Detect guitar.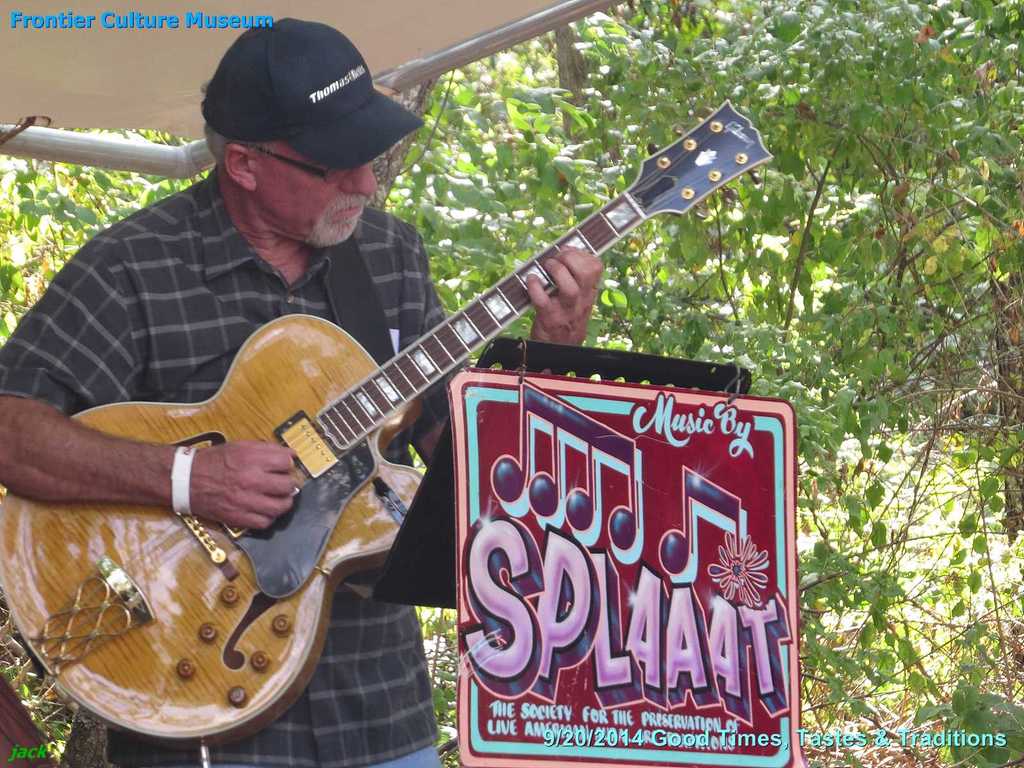
Detected at (0, 100, 778, 746).
